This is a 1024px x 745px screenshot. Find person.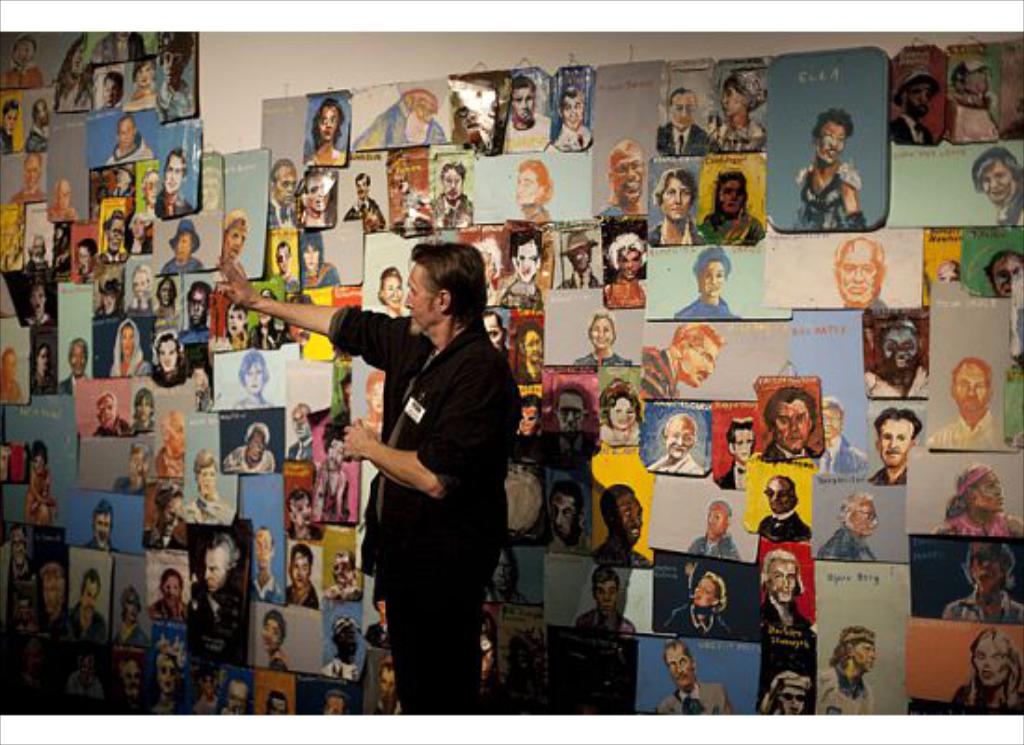
Bounding box: 283:399:315:458.
